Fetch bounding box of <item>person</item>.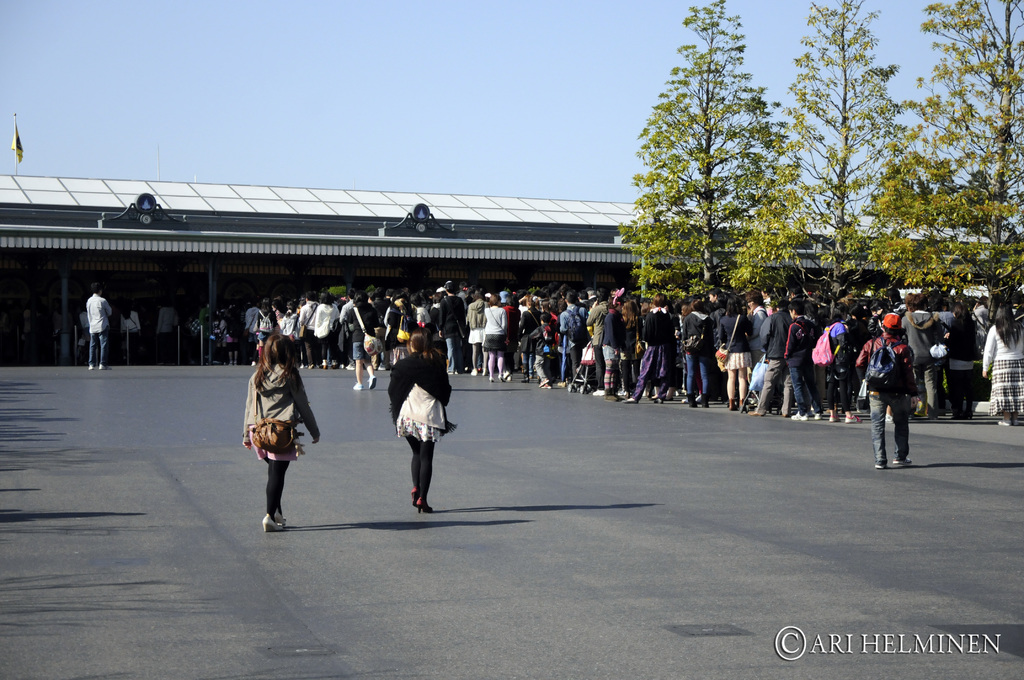
Bbox: crop(753, 294, 780, 412).
